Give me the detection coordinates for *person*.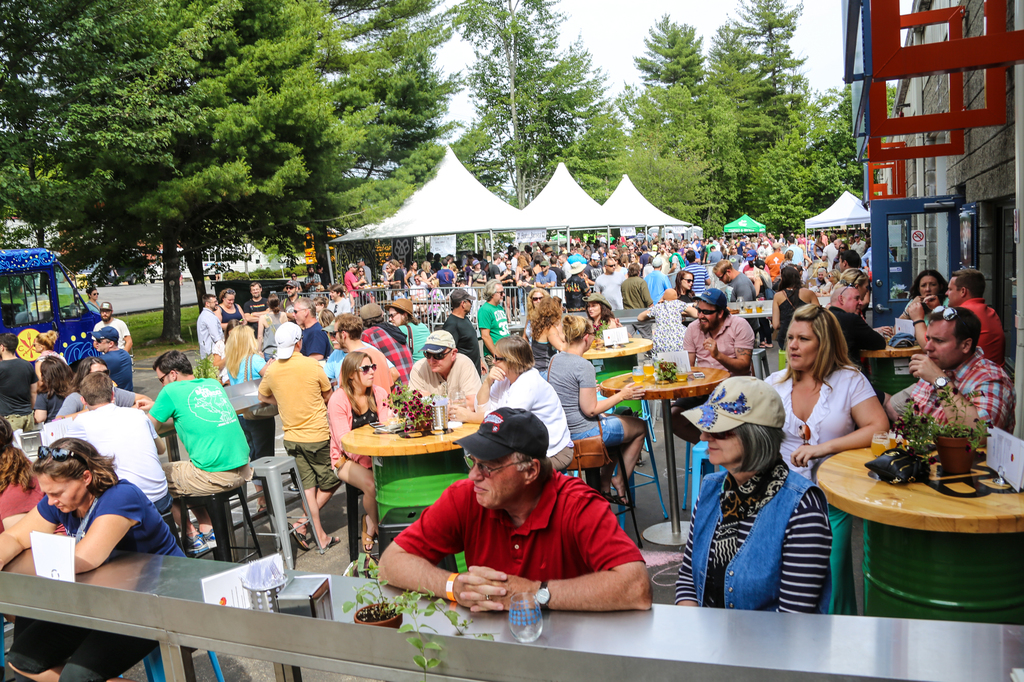
crop(449, 286, 477, 371).
